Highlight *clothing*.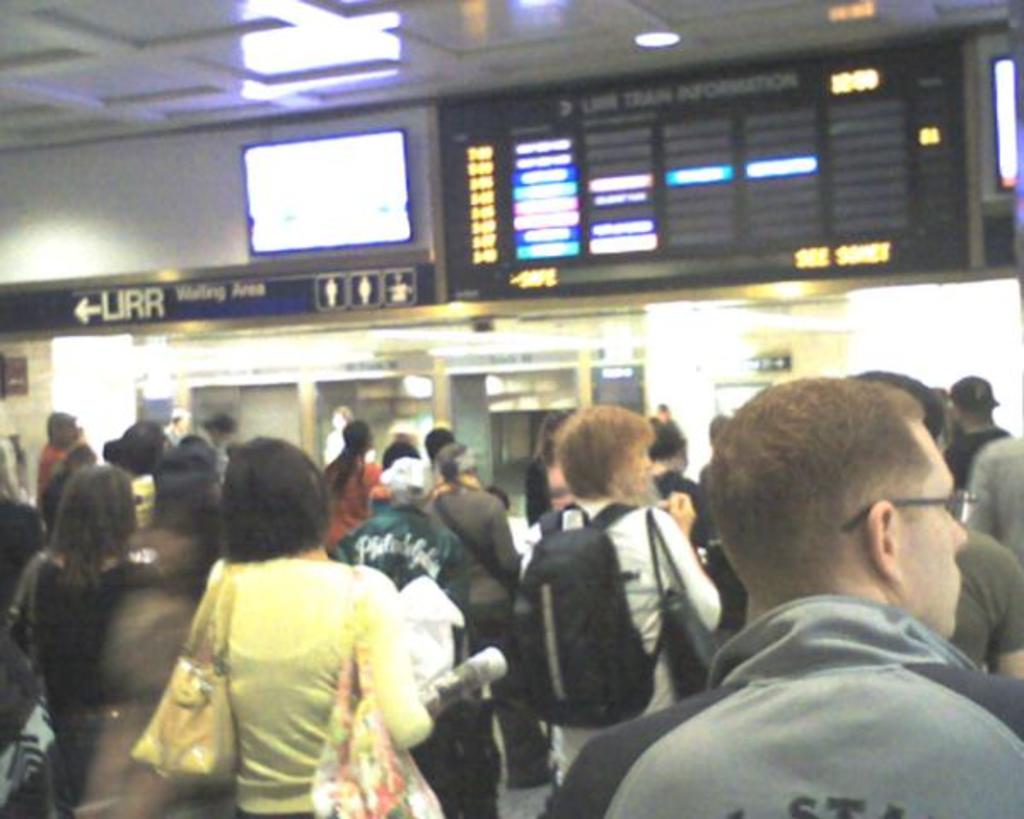
Highlighted region: [left=140, top=515, right=447, bottom=809].
